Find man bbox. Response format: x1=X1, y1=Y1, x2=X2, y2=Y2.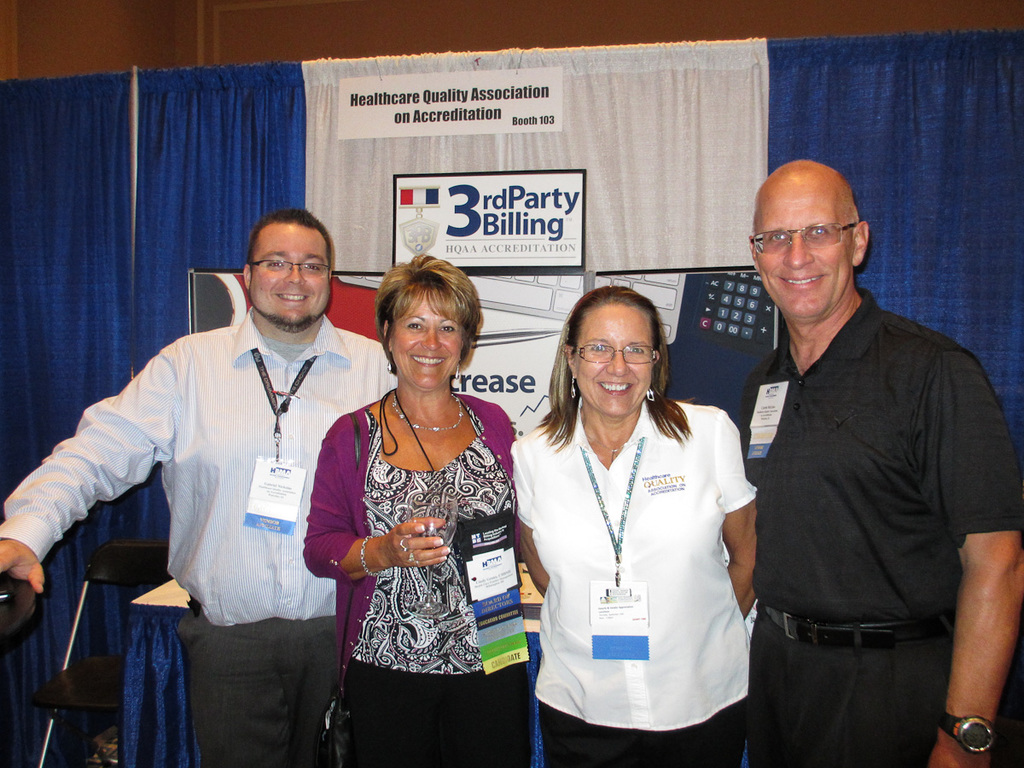
x1=0, y1=203, x2=402, y2=767.
